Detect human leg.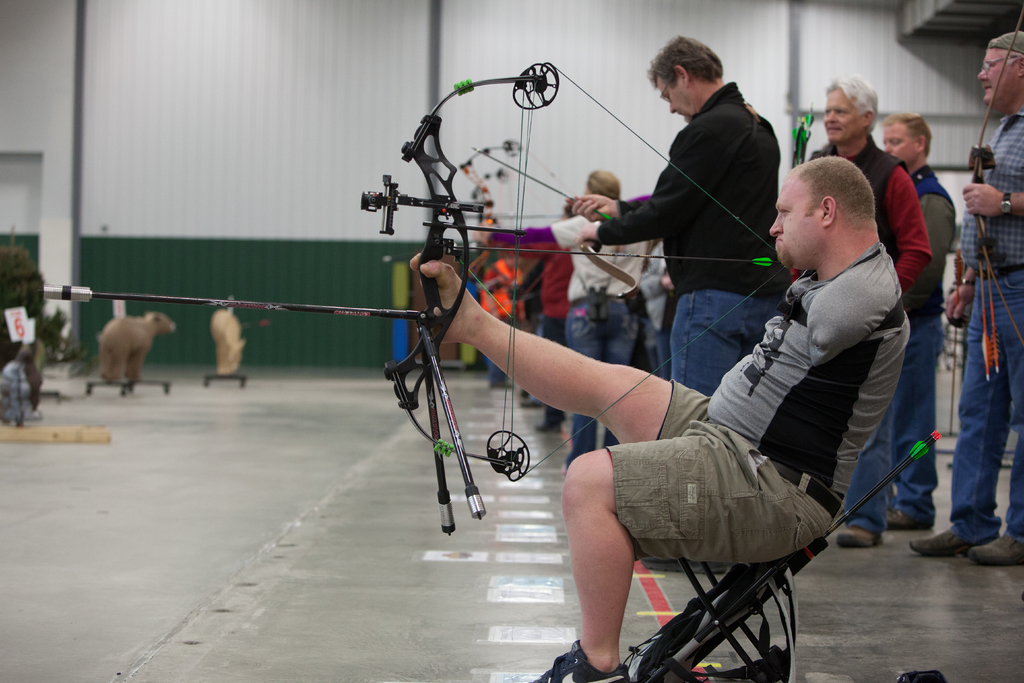
Detected at x1=884, y1=409, x2=941, y2=537.
